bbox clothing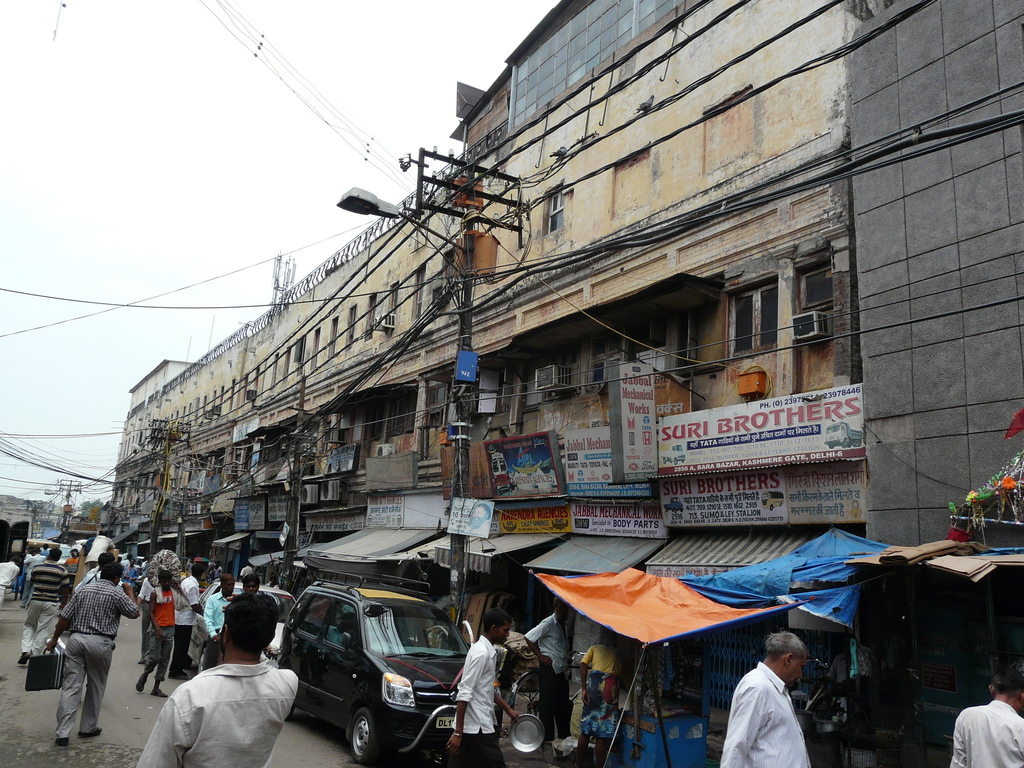
<region>204, 584, 230, 643</region>
